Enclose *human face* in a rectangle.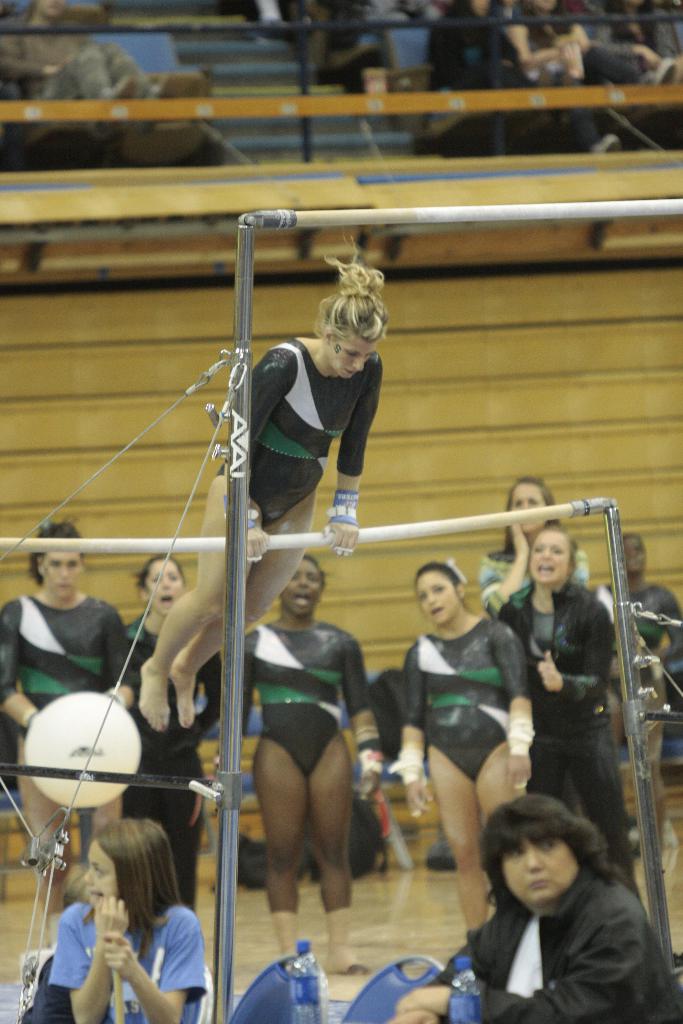
crop(46, 554, 81, 598).
